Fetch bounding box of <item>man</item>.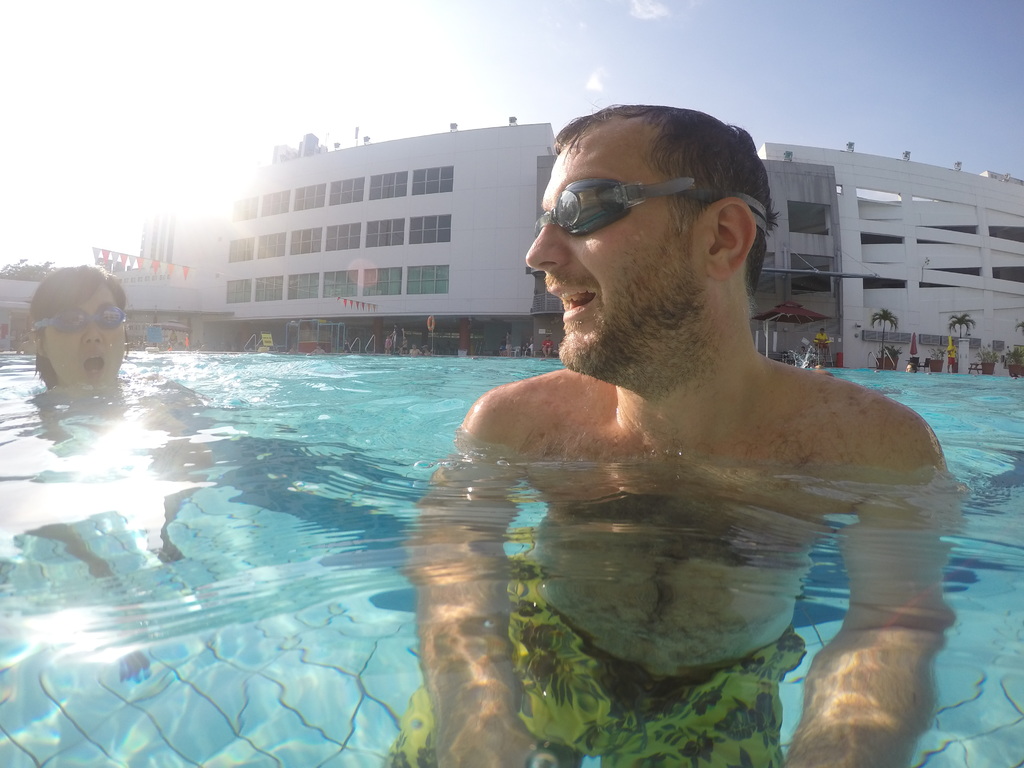
Bbox: <bbox>420, 344, 431, 356</bbox>.
